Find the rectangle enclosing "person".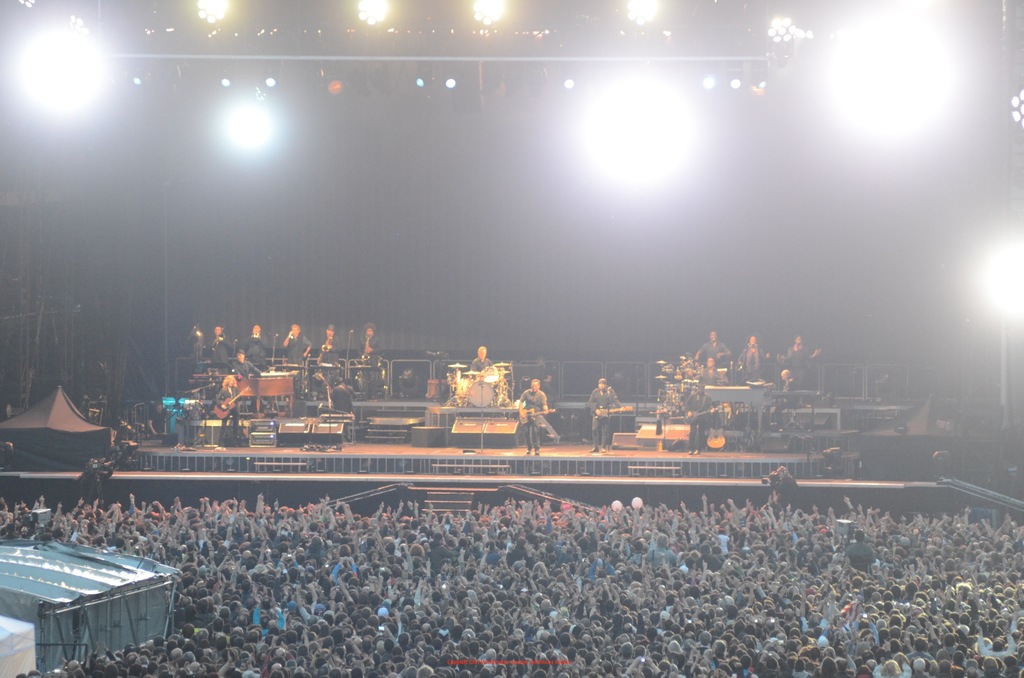
(left=244, top=323, right=271, bottom=369).
